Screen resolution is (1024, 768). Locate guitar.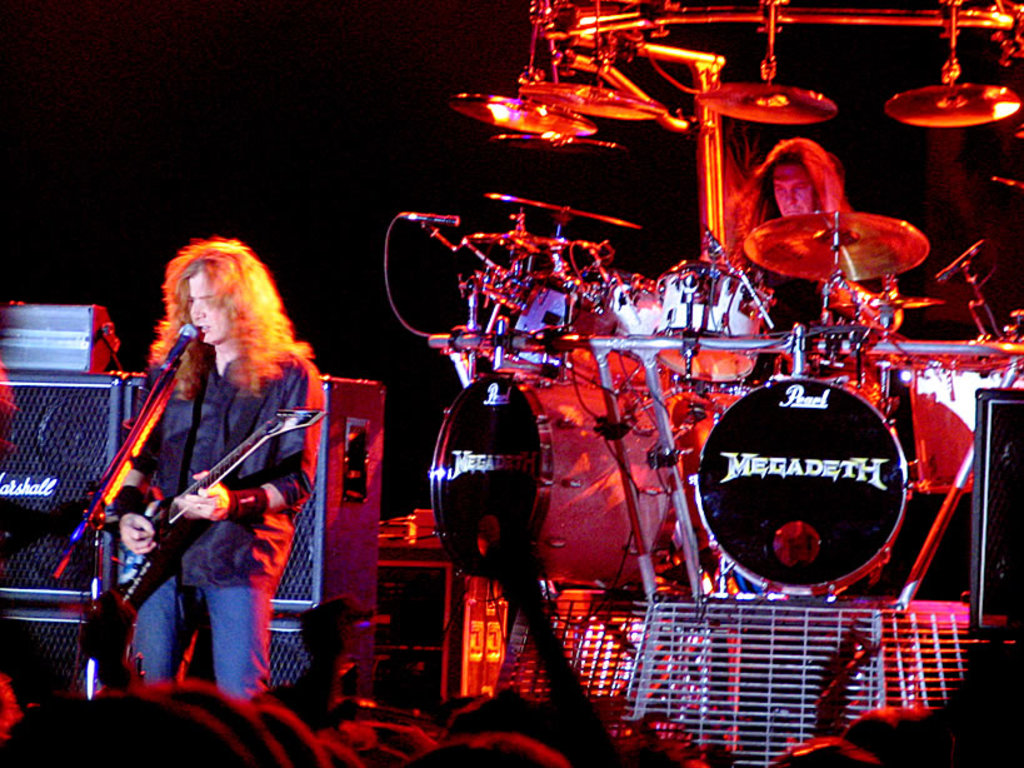
Rect(99, 408, 328, 618).
